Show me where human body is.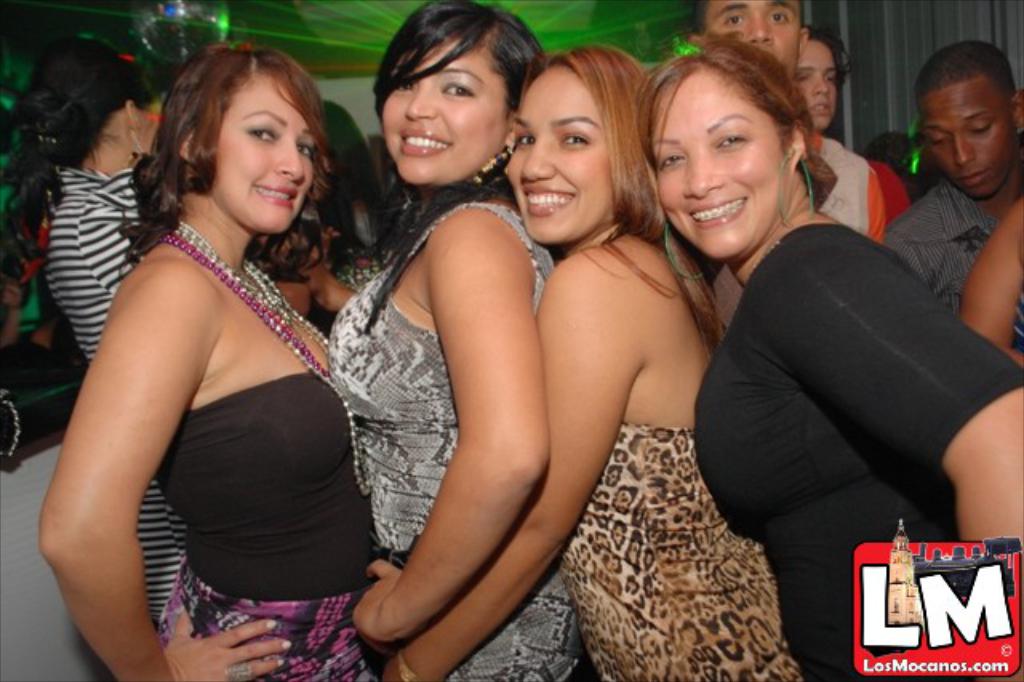
human body is at <box>38,165,197,680</box>.
